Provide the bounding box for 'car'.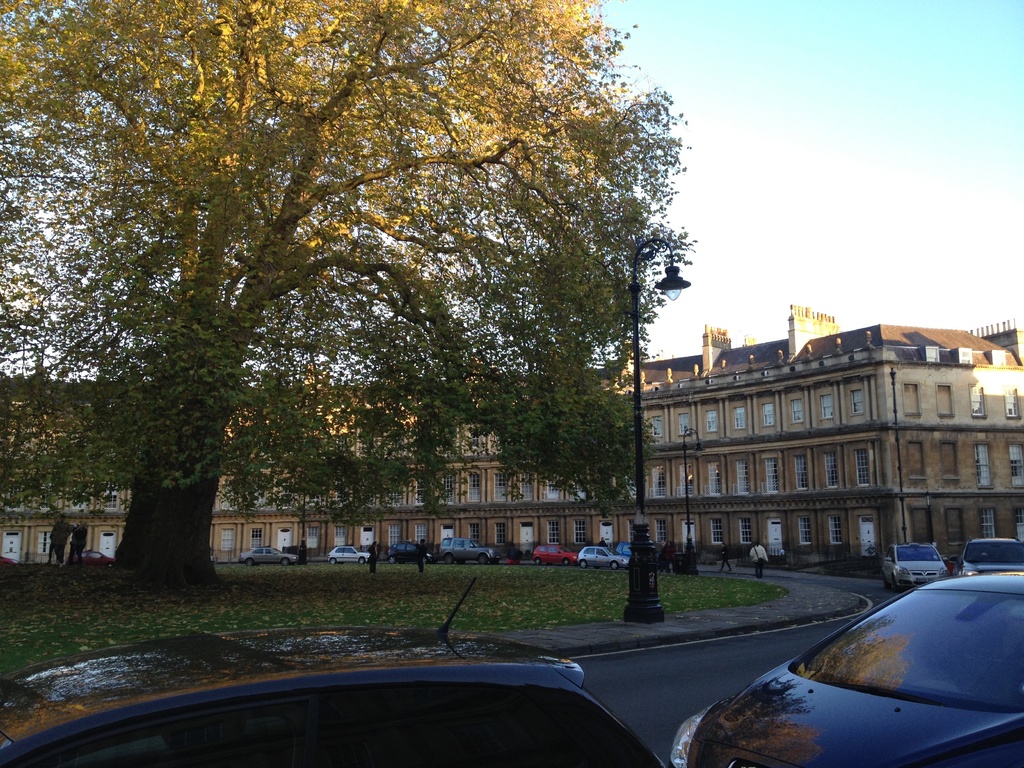
l=881, t=537, r=944, b=591.
